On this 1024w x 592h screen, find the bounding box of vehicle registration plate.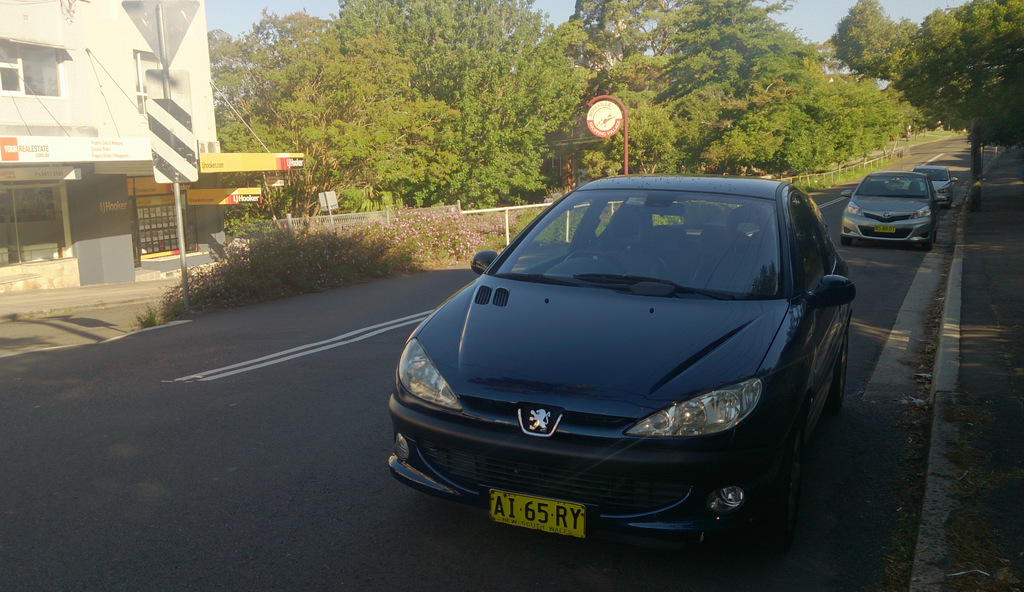
Bounding box: BBox(874, 225, 894, 233).
